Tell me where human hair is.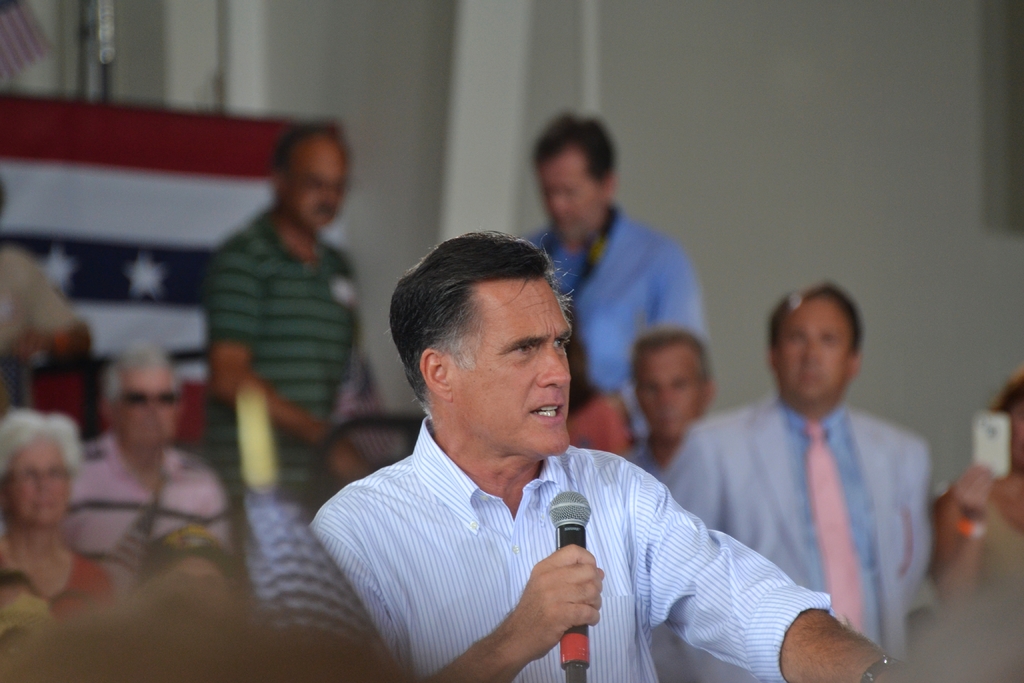
human hair is at bbox=[107, 341, 180, 407].
